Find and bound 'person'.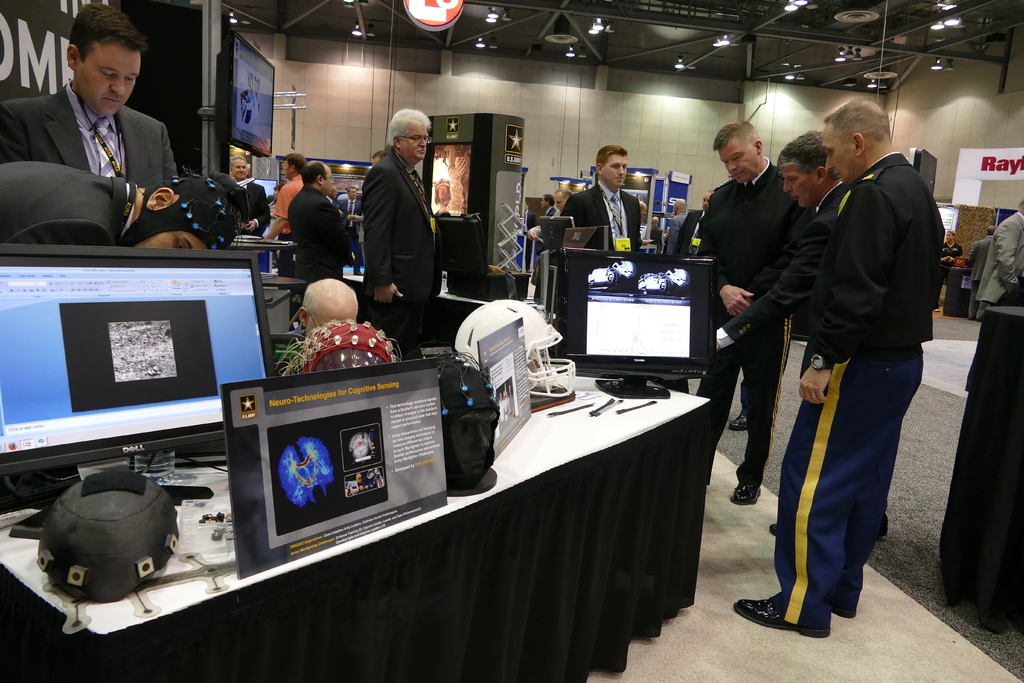
Bound: 291 161 351 294.
